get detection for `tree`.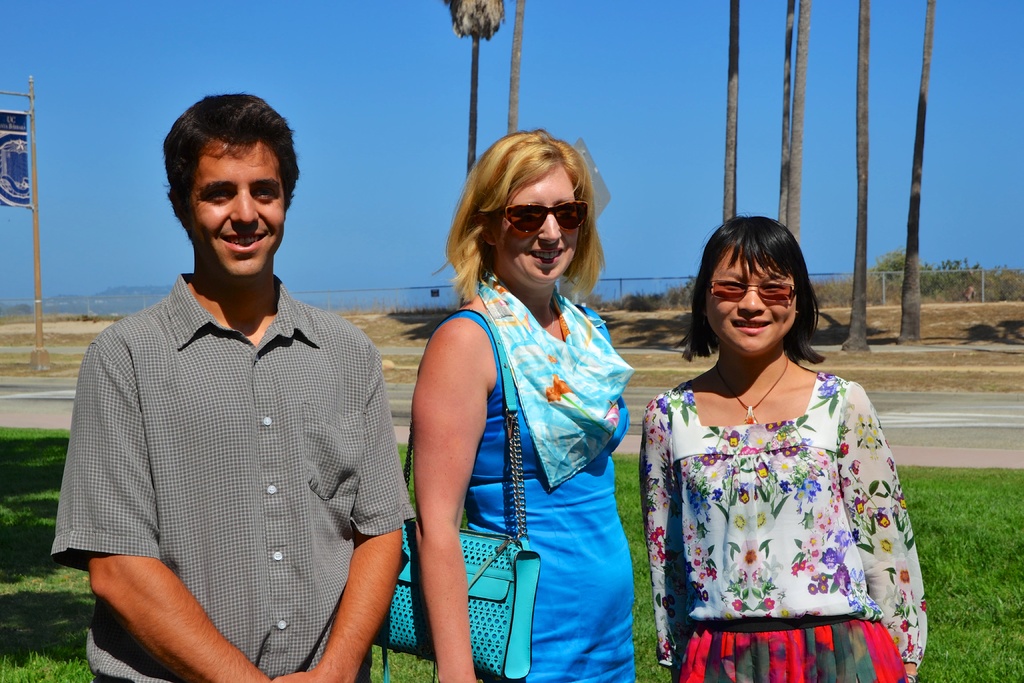
Detection: <region>840, 0, 875, 356</region>.
